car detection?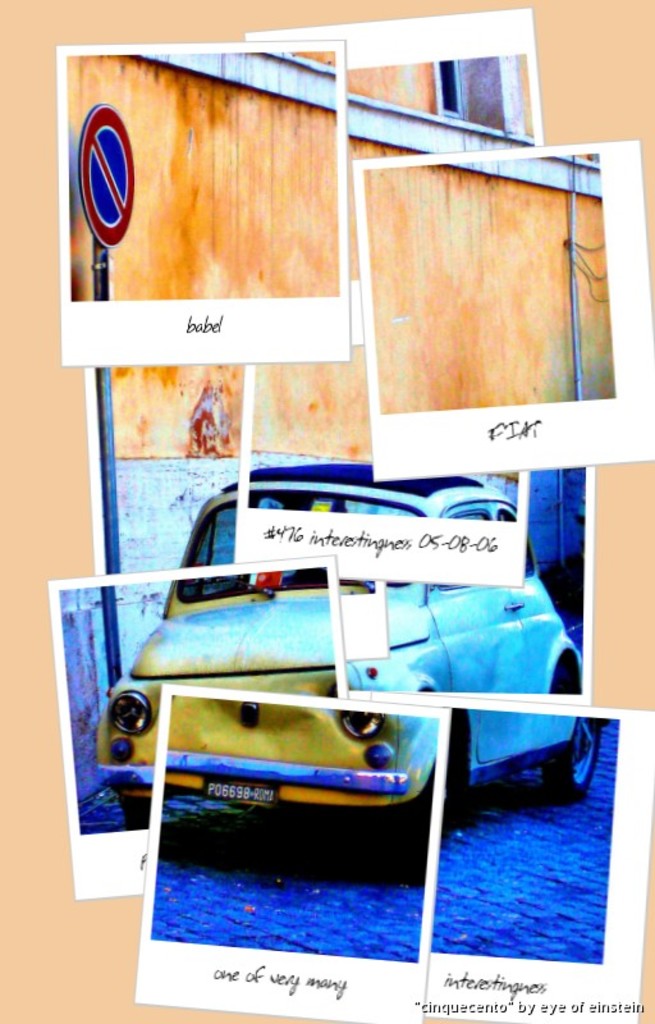
(left=248, top=466, right=517, bottom=525)
